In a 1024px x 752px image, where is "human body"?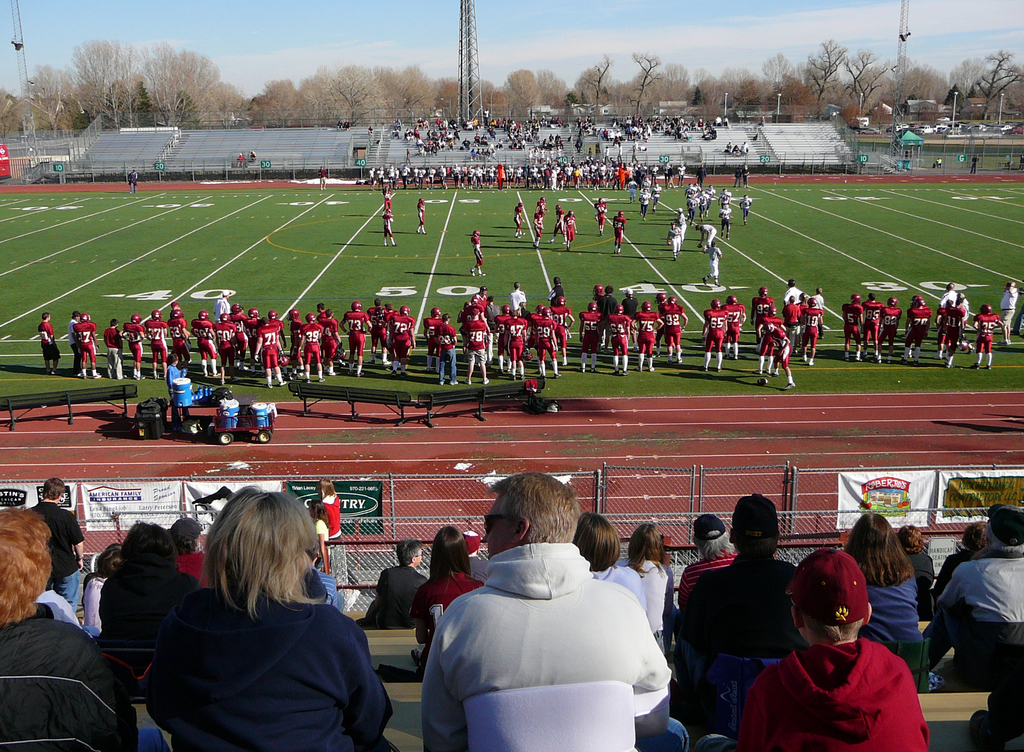
[left=637, top=305, right=659, bottom=369].
